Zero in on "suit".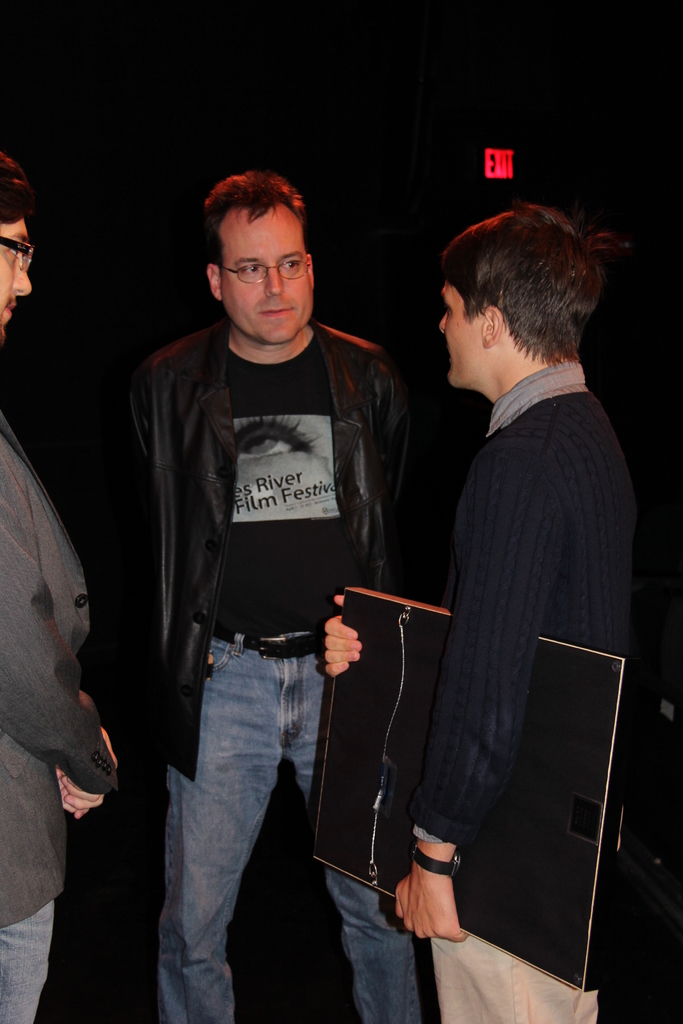
Zeroed in: [left=375, top=269, right=643, bottom=968].
